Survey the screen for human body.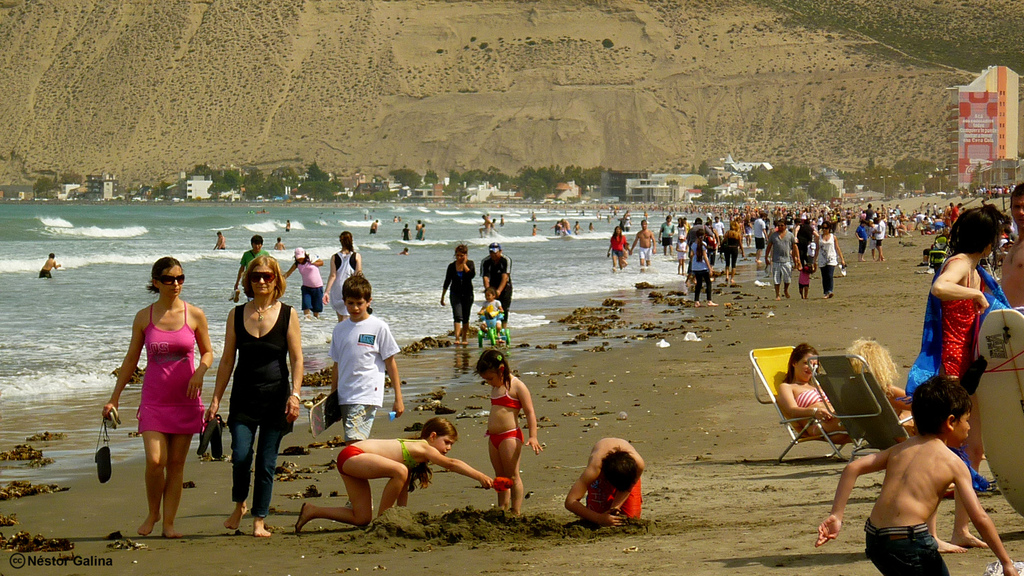
Survey found: bbox=[230, 235, 268, 295].
